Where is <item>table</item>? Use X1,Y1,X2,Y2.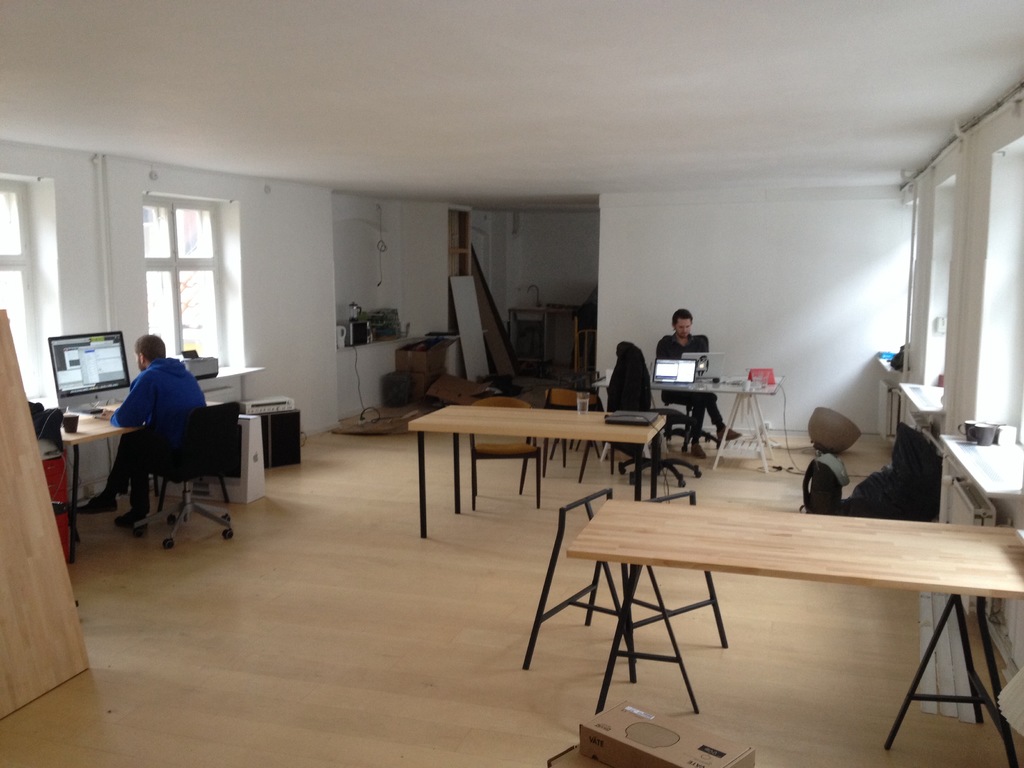
52,388,218,553.
